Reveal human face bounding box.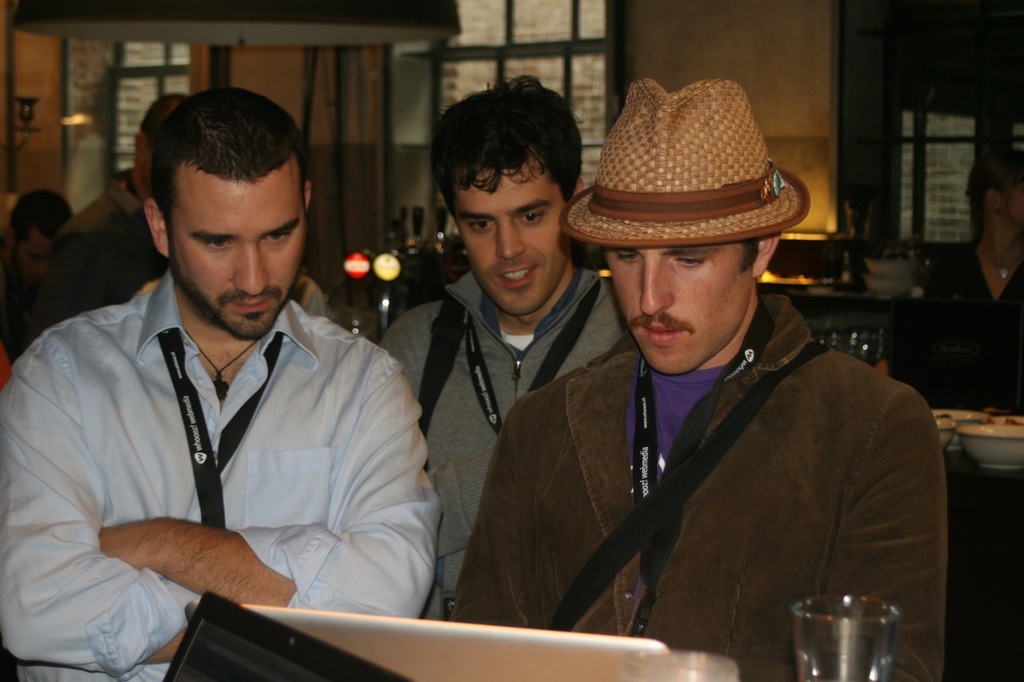
Revealed: <region>174, 180, 304, 340</region>.
